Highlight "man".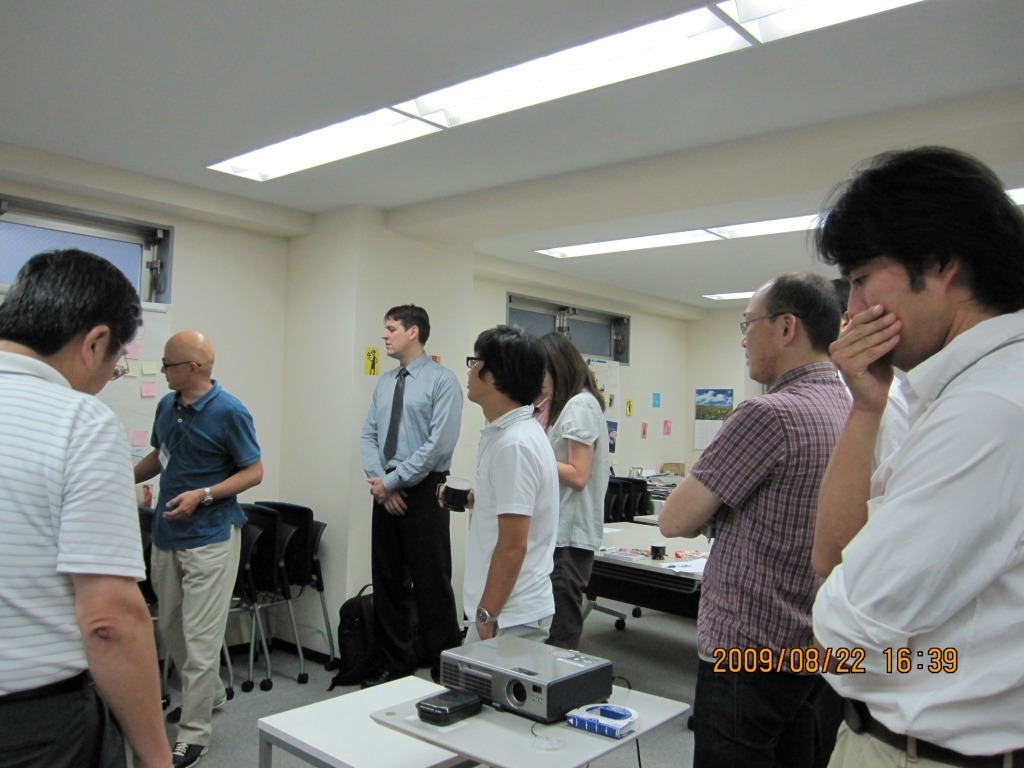
Highlighted region: detection(645, 270, 864, 765).
